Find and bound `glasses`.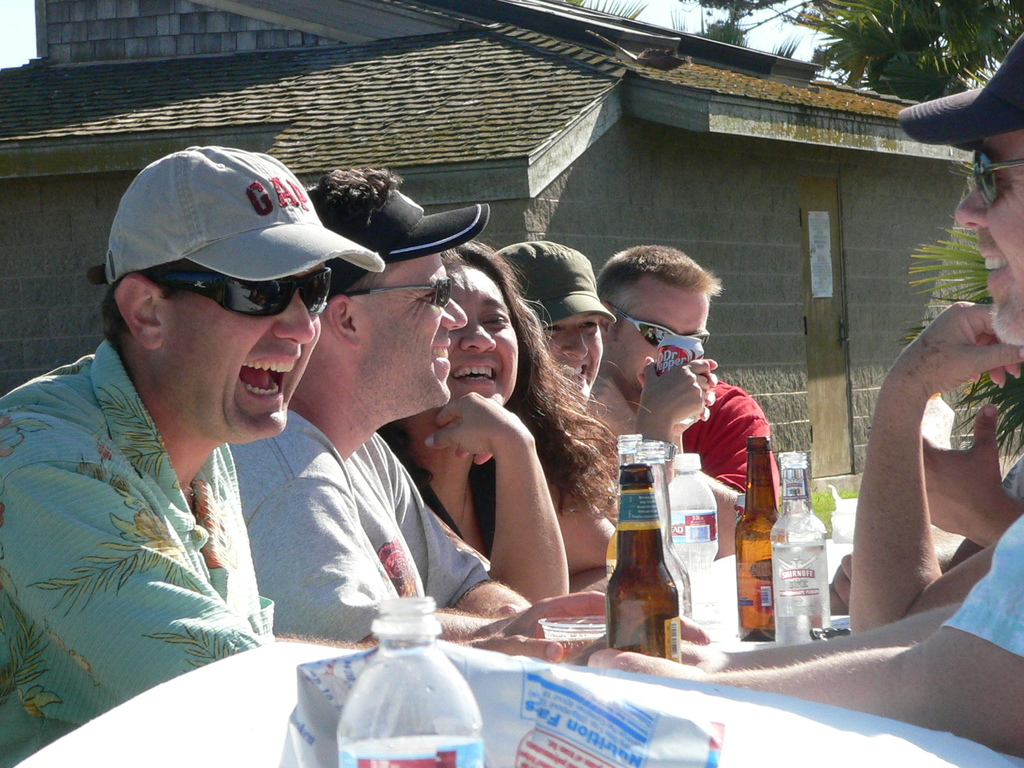
Bound: detection(970, 150, 1023, 208).
